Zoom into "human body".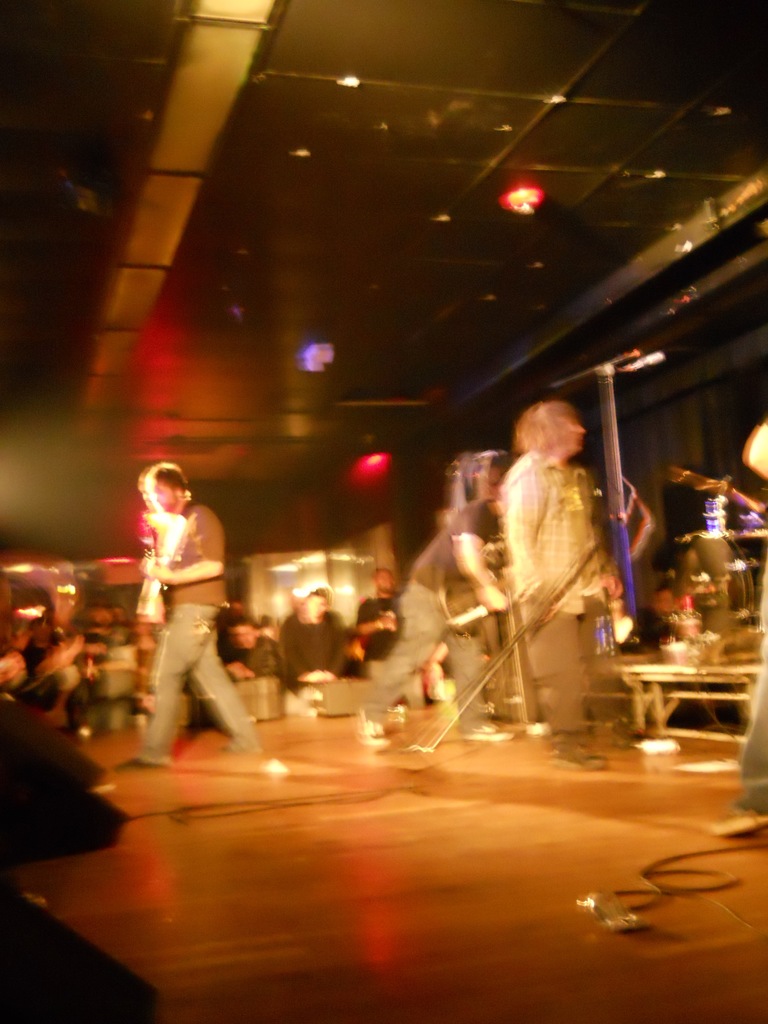
Zoom target: {"left": 450, "top": 387, "right": 626, "bottom": 746}.
